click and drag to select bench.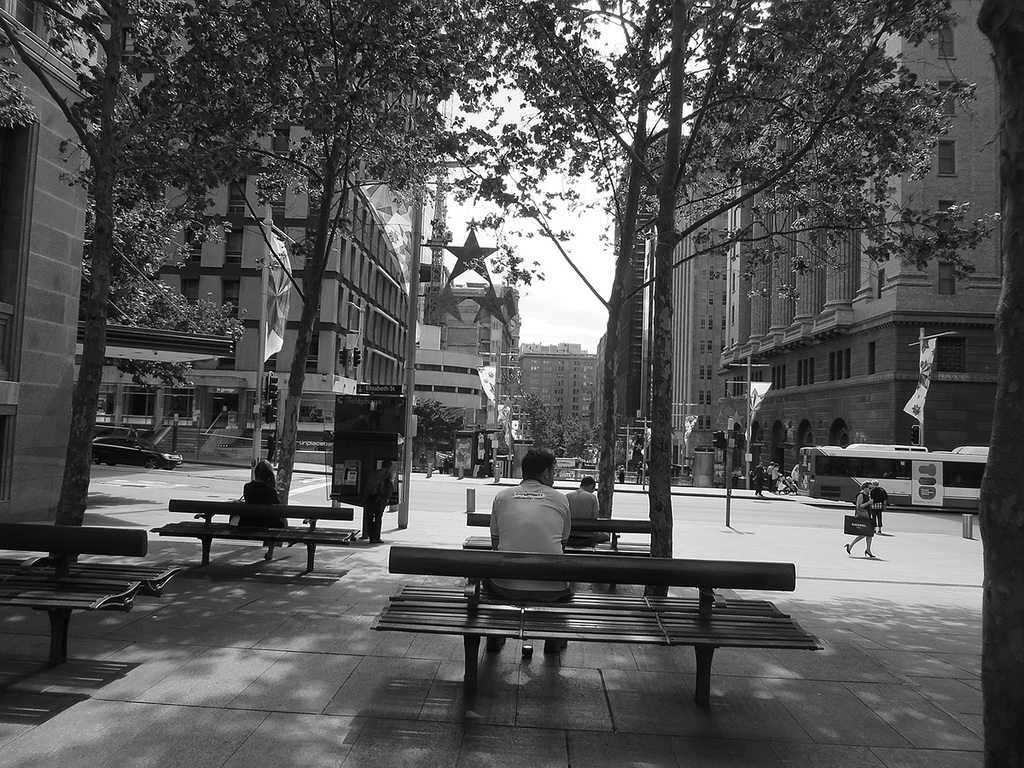
Selection: (left=361, top=531, right=798, bottom=718).
